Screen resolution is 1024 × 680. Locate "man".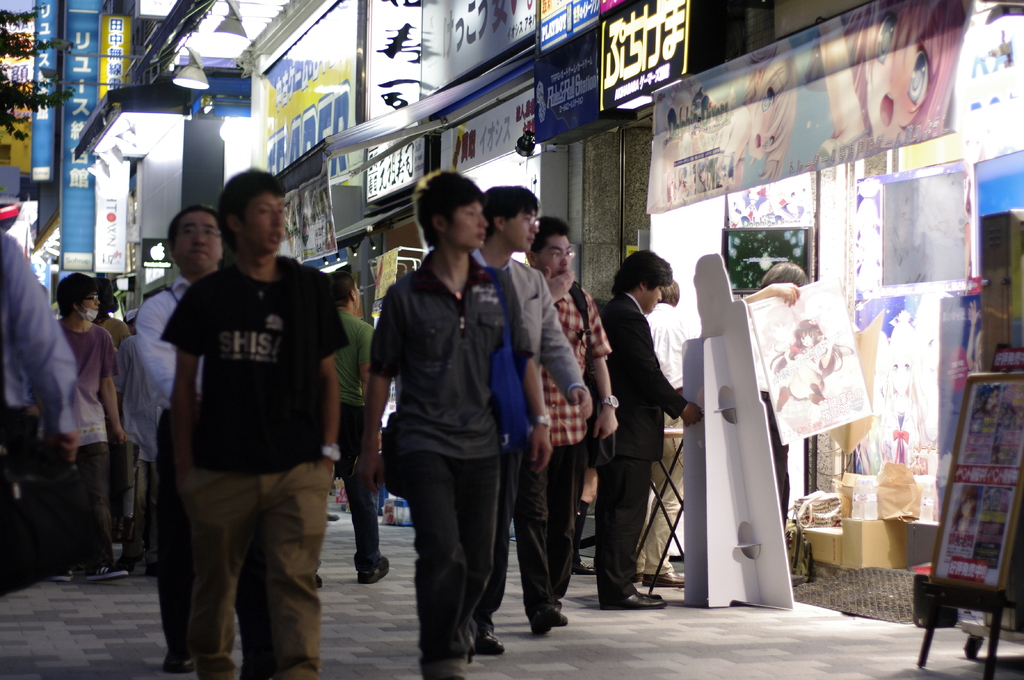
[x1=49, y1=271, x2=138, y2=589].
